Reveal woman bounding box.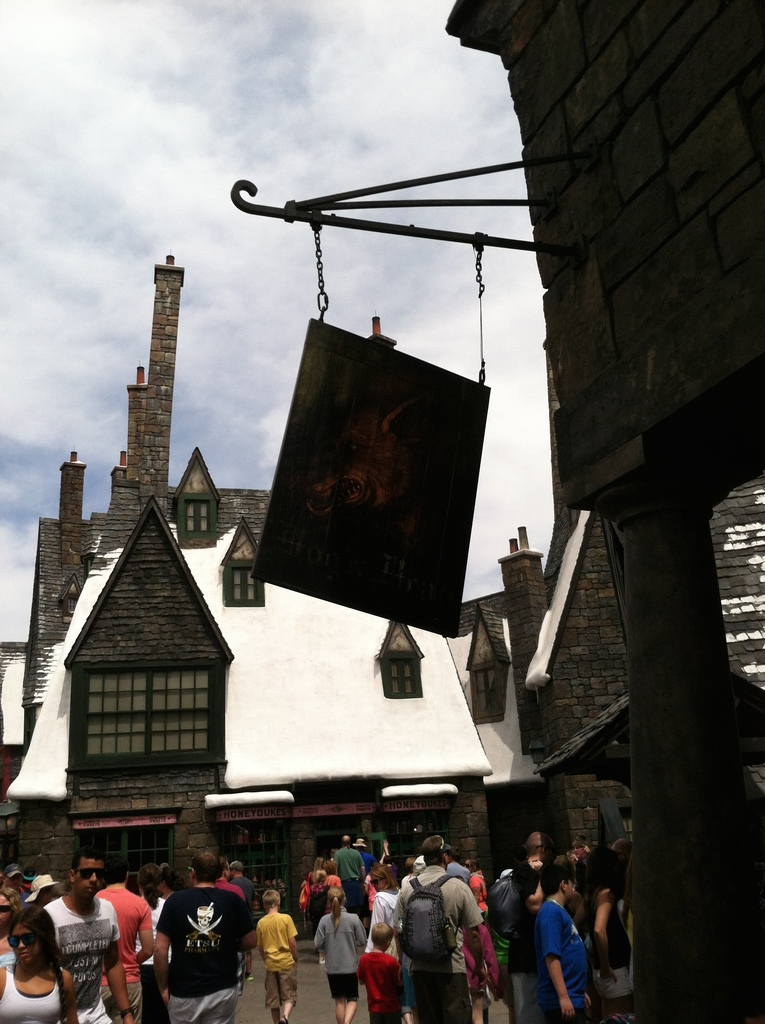
Revealed: rect(27, 872, 61, 906).
